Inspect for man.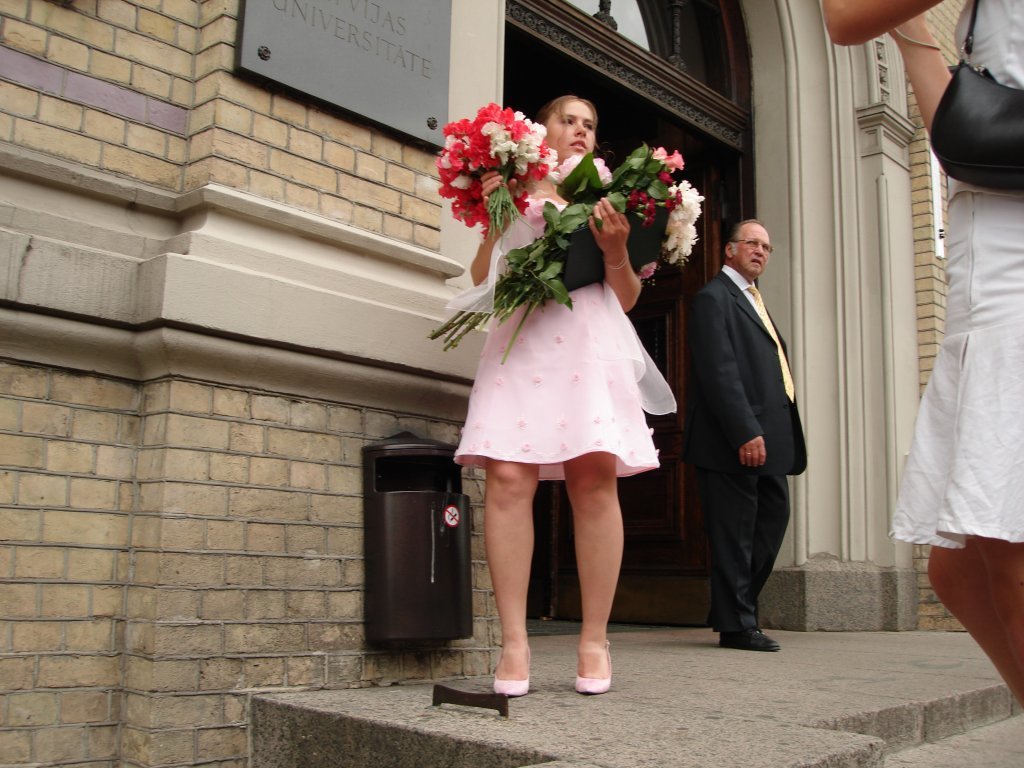
Inspection: (left=670, top=196, right=820, bottom=650).
